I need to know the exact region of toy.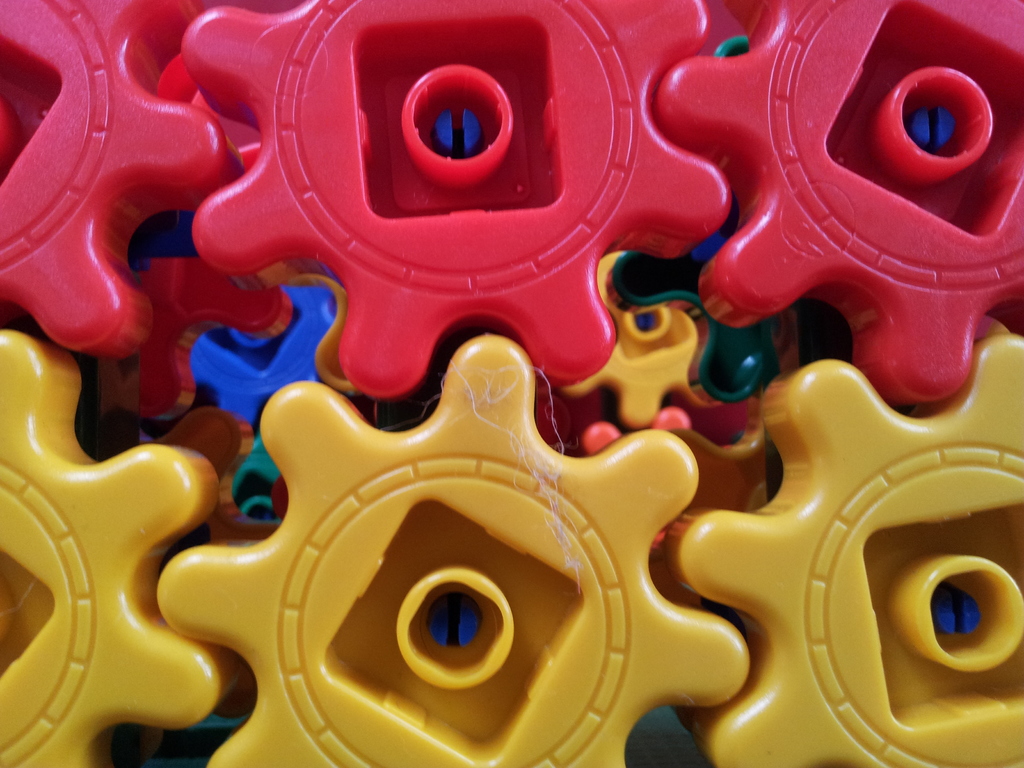
Region: bbox=(181, 0, 735, 398).
